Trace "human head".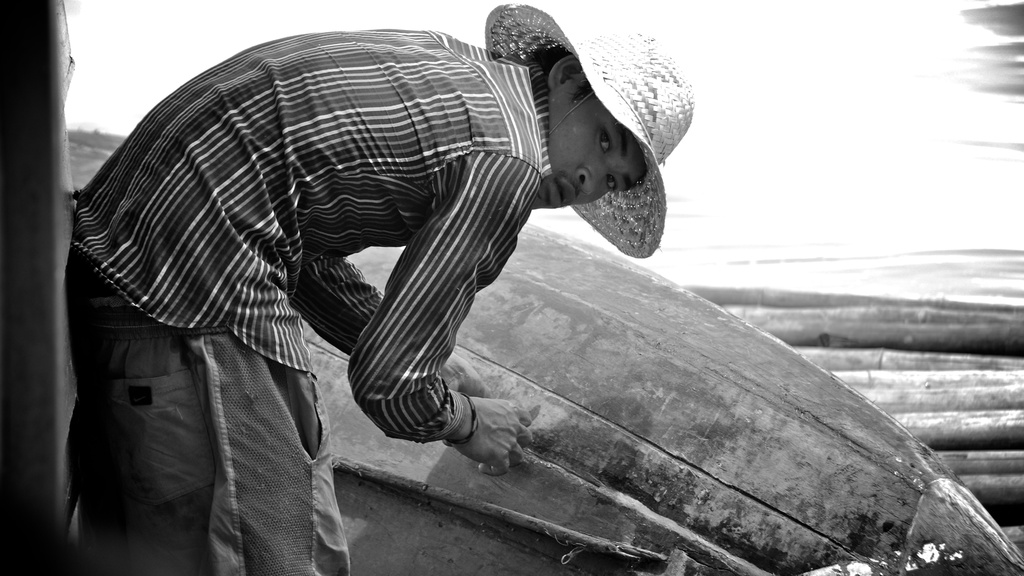
Traced to bbox(538, 59, 661, 241).
